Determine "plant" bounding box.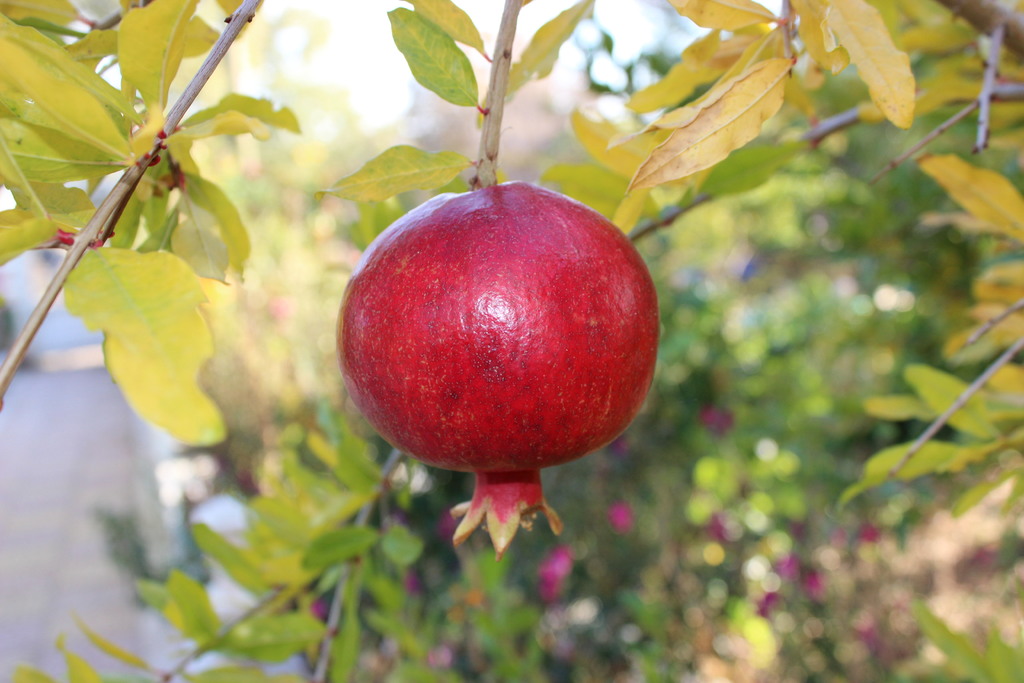
Determined: rect(11, 0, 1023, 662).
